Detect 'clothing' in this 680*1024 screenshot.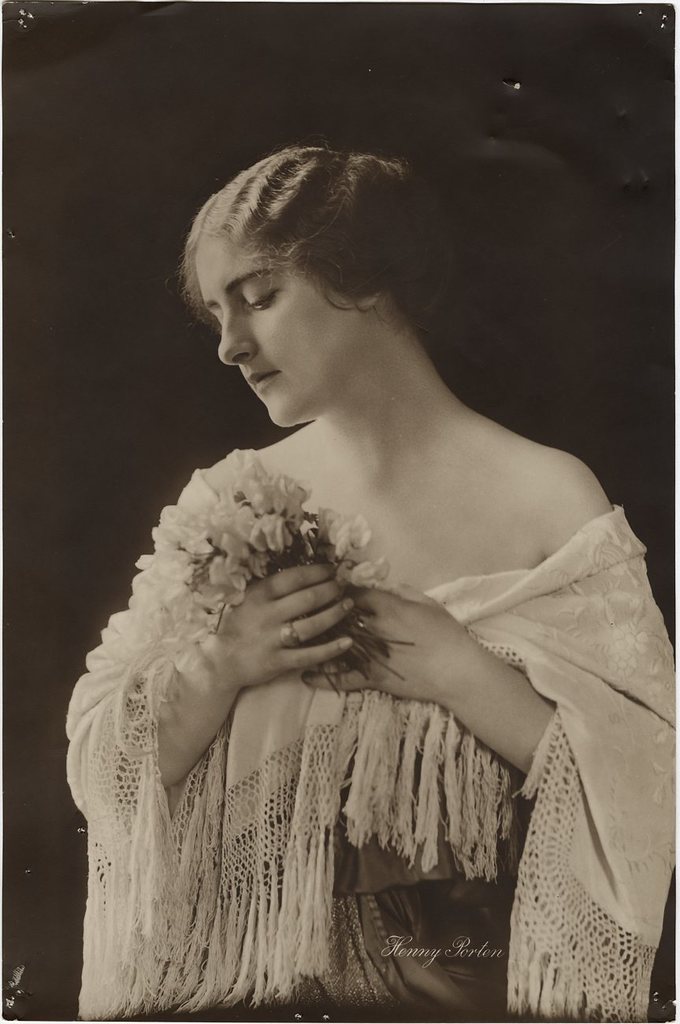
Detection: x1=78 y1=376 x2=644 y2=1002.
